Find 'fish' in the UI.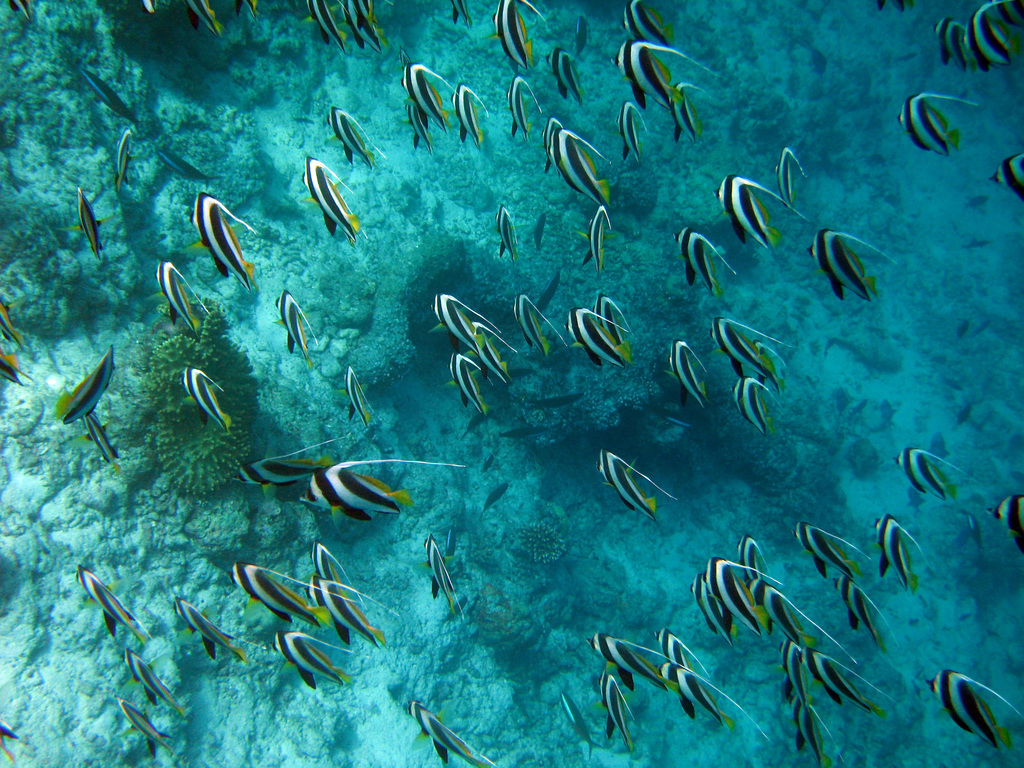
UI element at {"left": 929, "top": 17, "right": 979, "bottom": 73}.
